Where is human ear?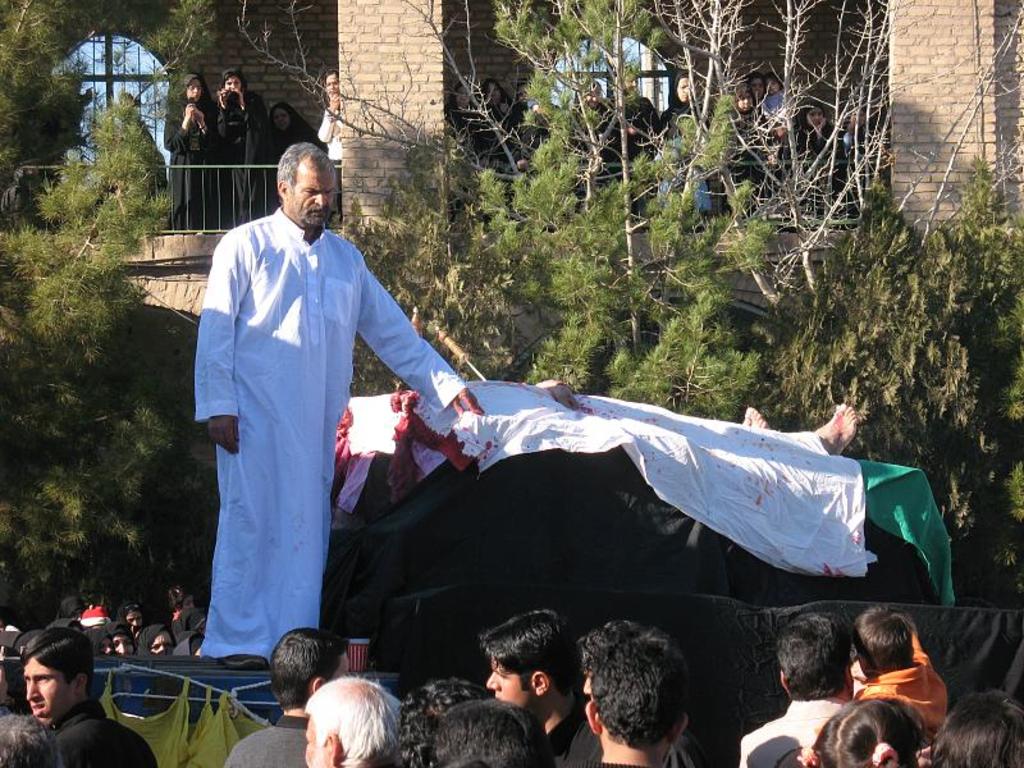
<bbox>323, 733, 343, 767</bbox>.
